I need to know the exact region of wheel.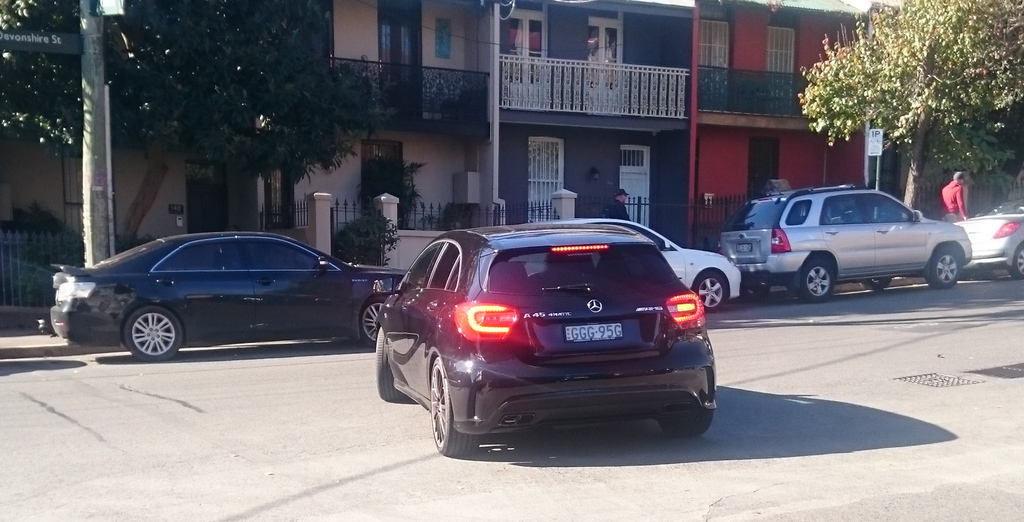
Region: box=[662, 411, 712, 434].
